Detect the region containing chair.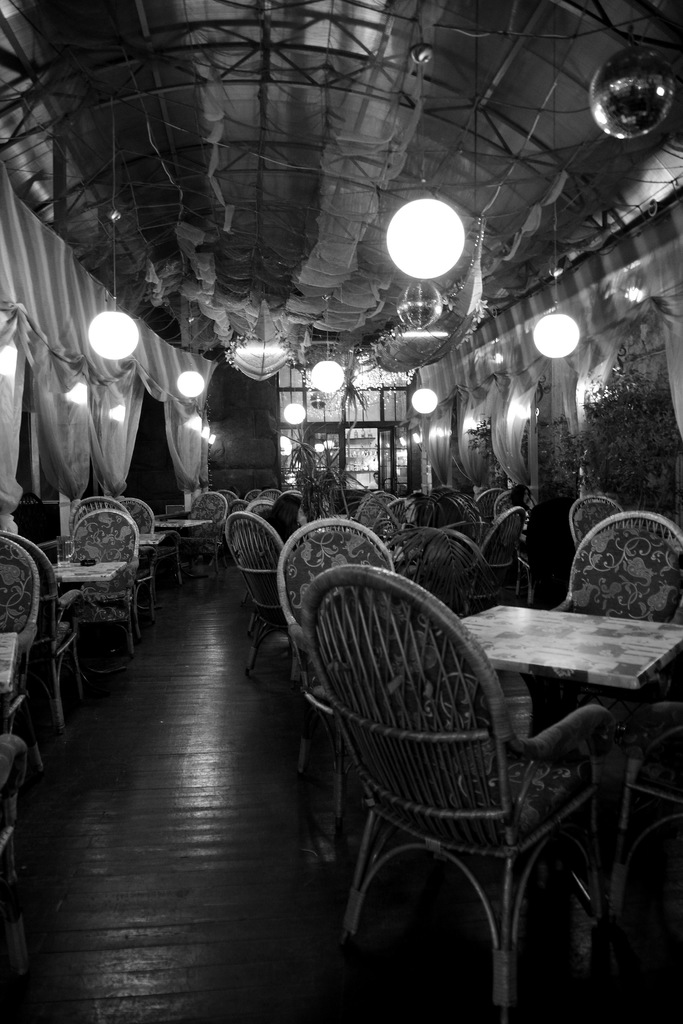
locate(64, 497, 148, 611).
